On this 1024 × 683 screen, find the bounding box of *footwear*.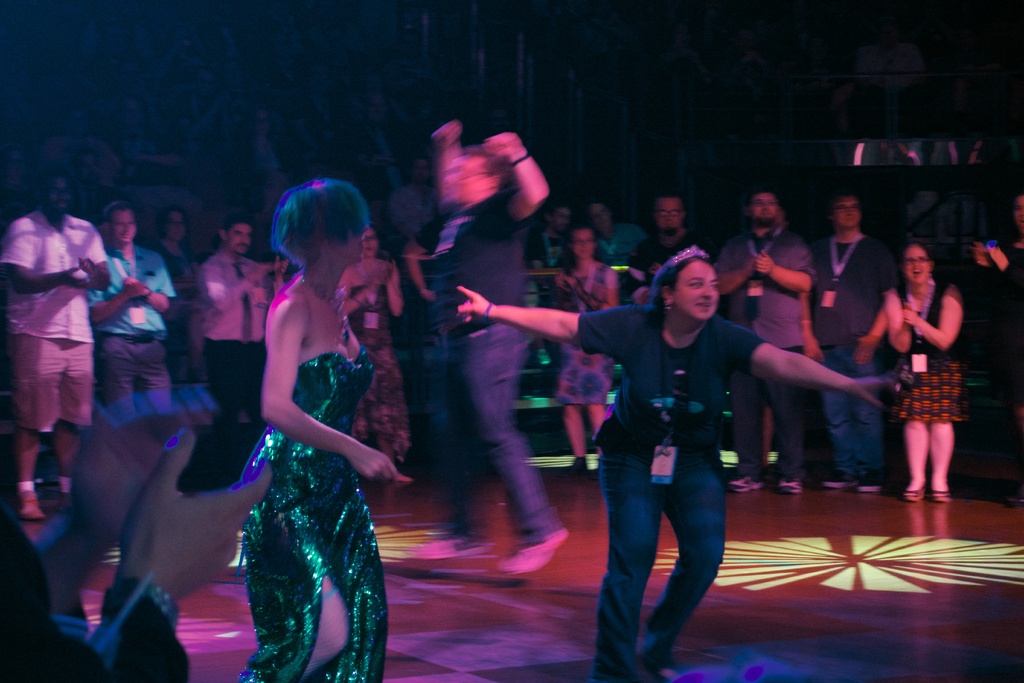
Bounding box: {"left": 778, "top": 477, "right": 806, "bottom": 497}.
